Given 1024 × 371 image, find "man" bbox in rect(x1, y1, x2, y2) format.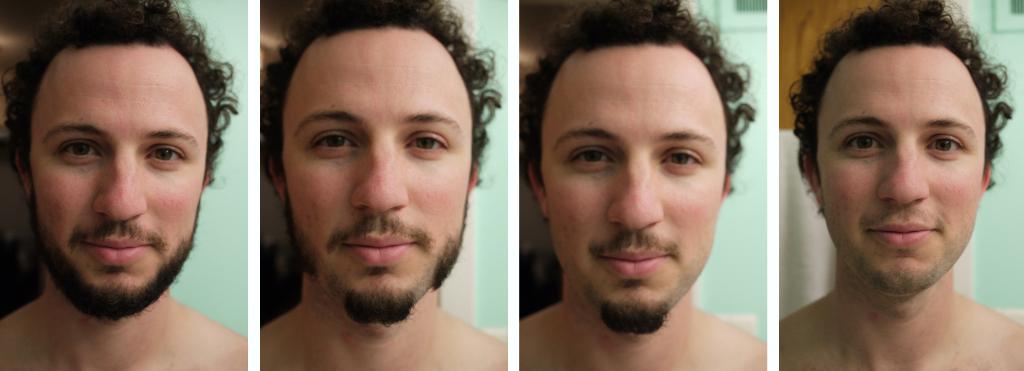
rect(519, 0, 765, 370).
